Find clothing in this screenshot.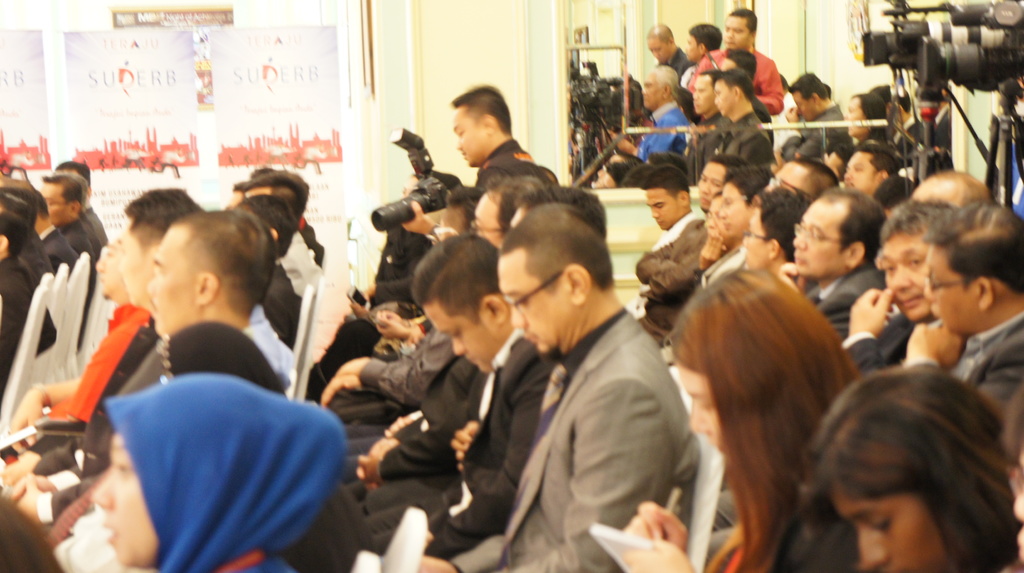
The bounding box for clothing is region(45, 302, 170, 428).
